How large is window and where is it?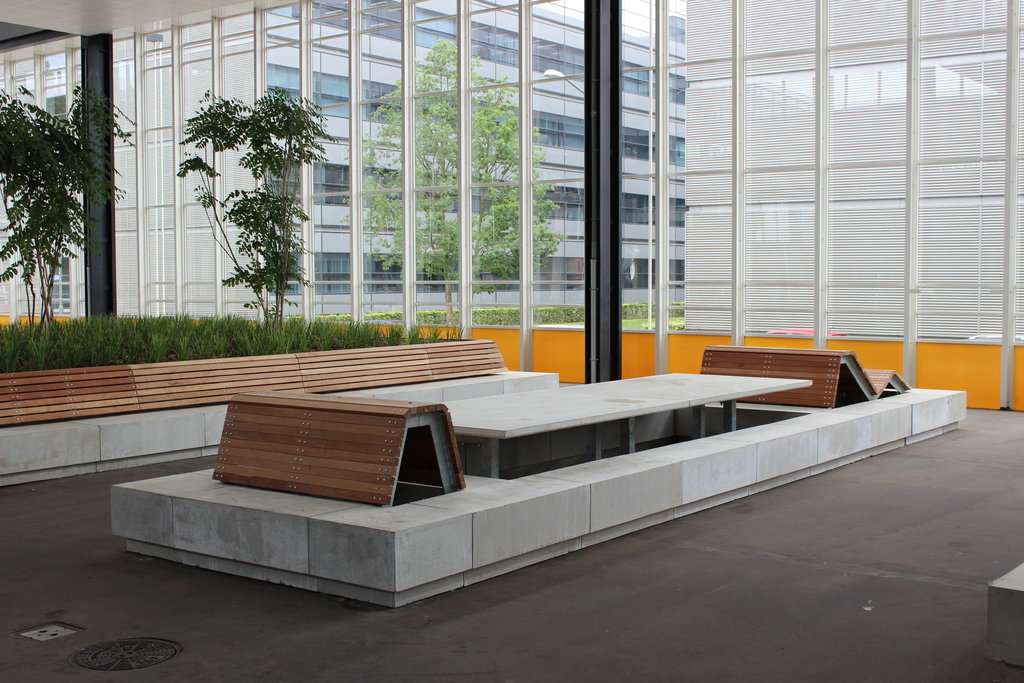
Bounding box: bbox(669, 193, 687, 229).
